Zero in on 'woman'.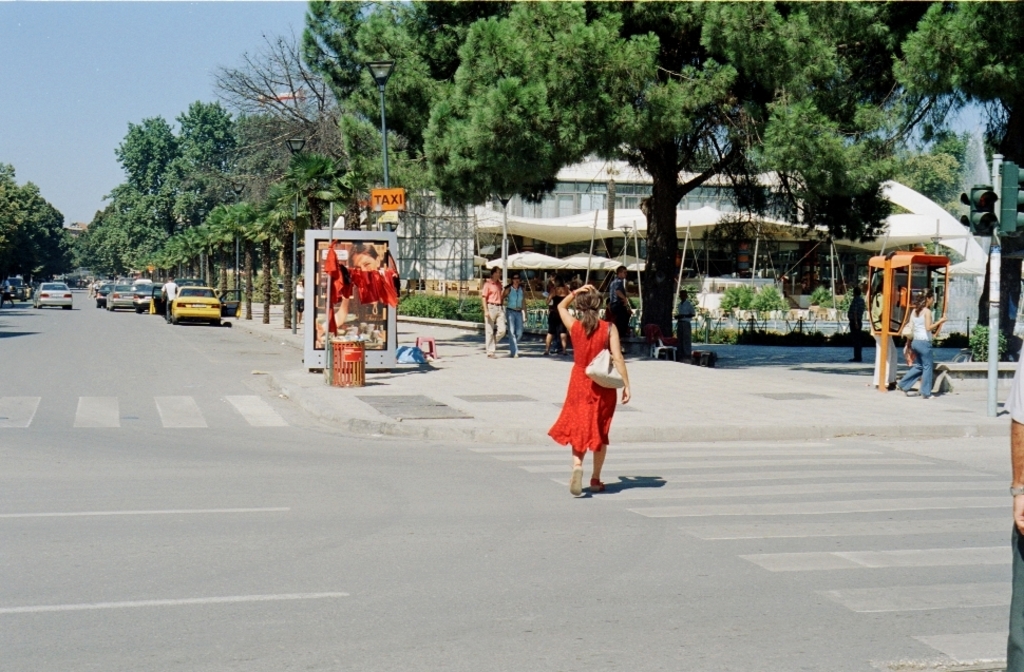
Zeroed in: bbox=[499, 275, 530, 358].
